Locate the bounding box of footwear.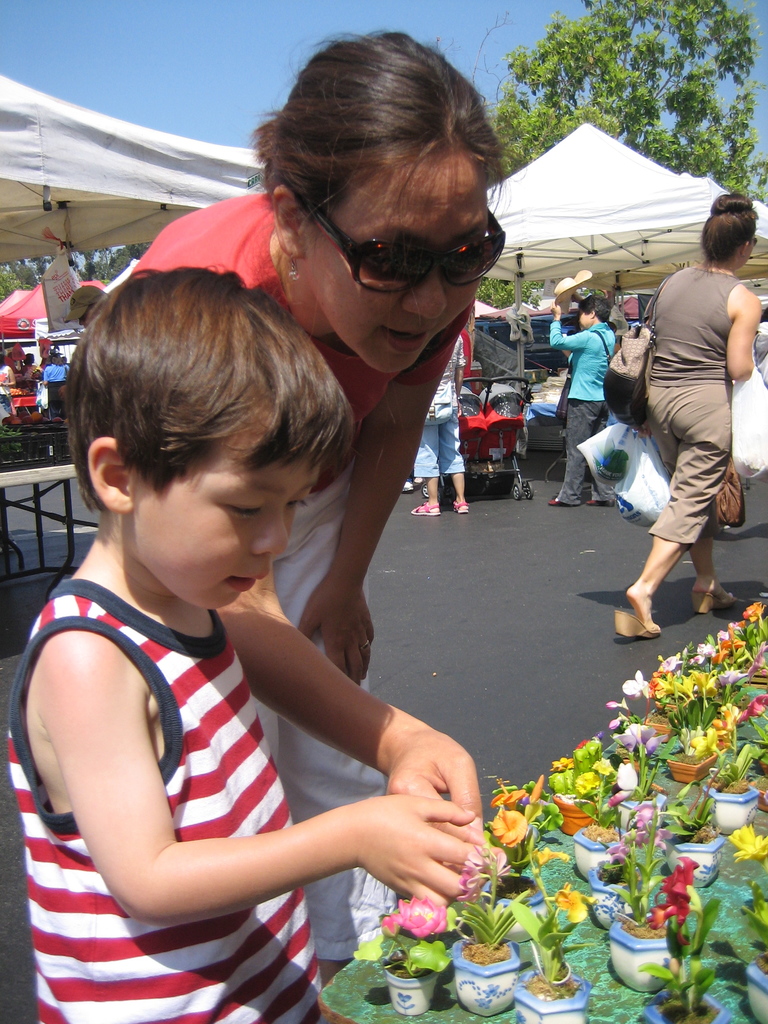
Bounding box: bbox=(611, 612, 662, 640).
